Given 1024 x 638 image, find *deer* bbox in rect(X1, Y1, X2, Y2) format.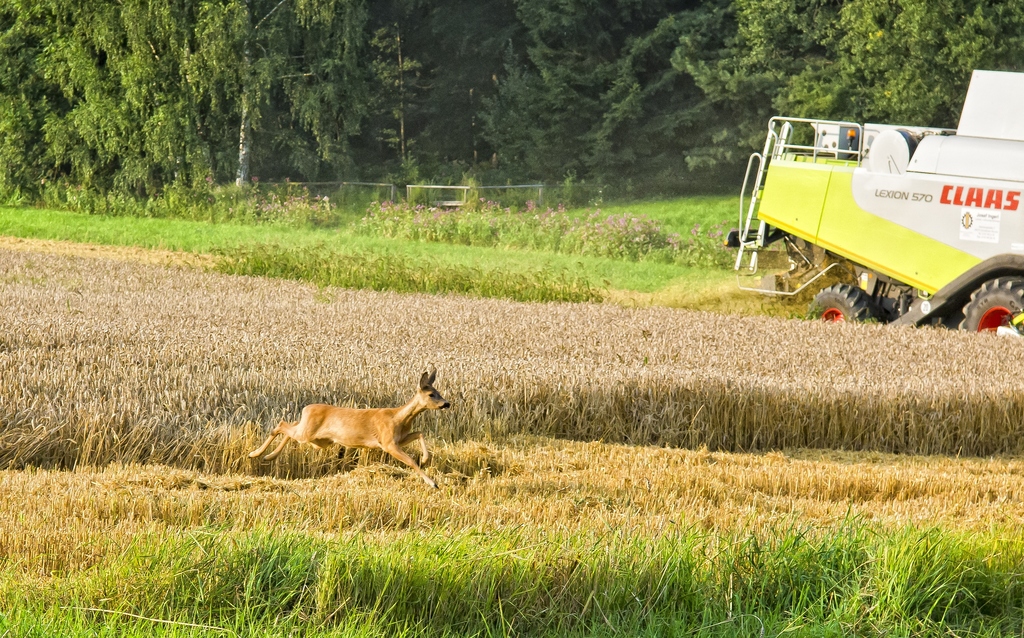
rect(241, 371, 447, 497).
